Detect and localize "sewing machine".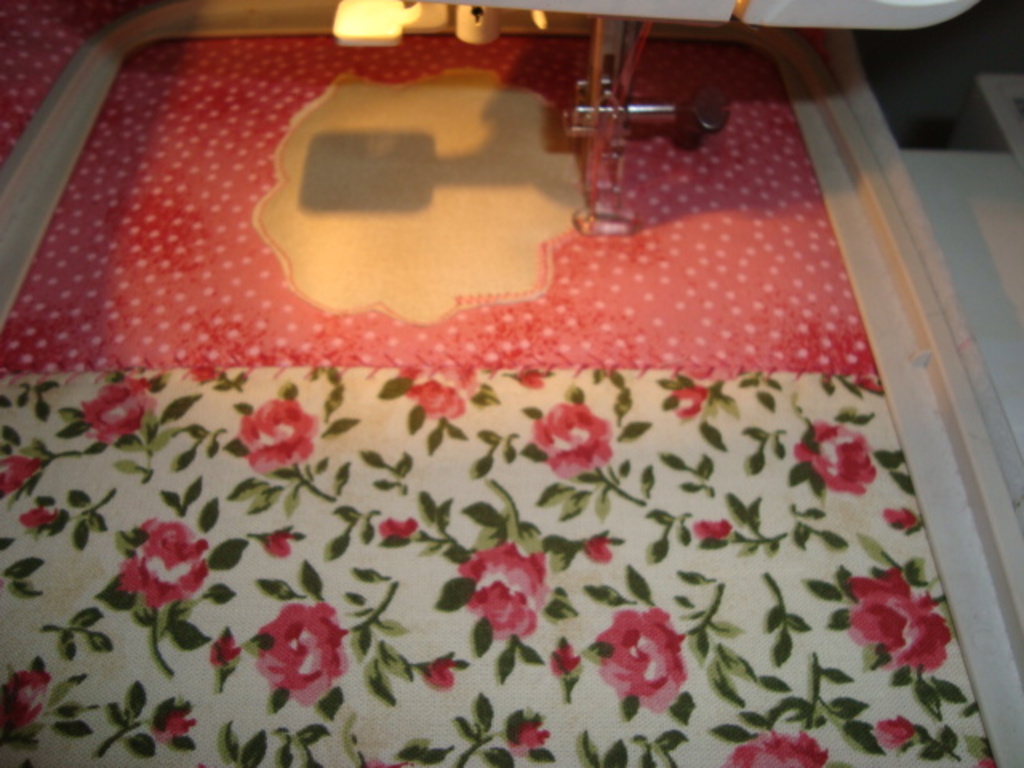
Localized at crop(0, 0, 1022, 766).
